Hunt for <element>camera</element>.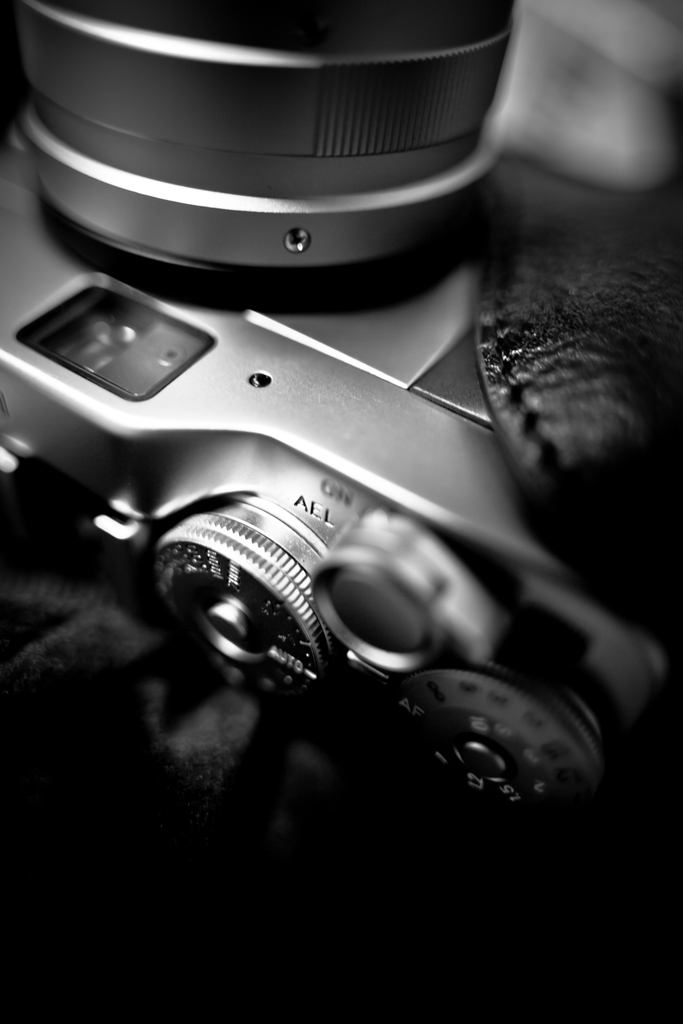
Hunted down at Rect(0, 0, 682, 872).
